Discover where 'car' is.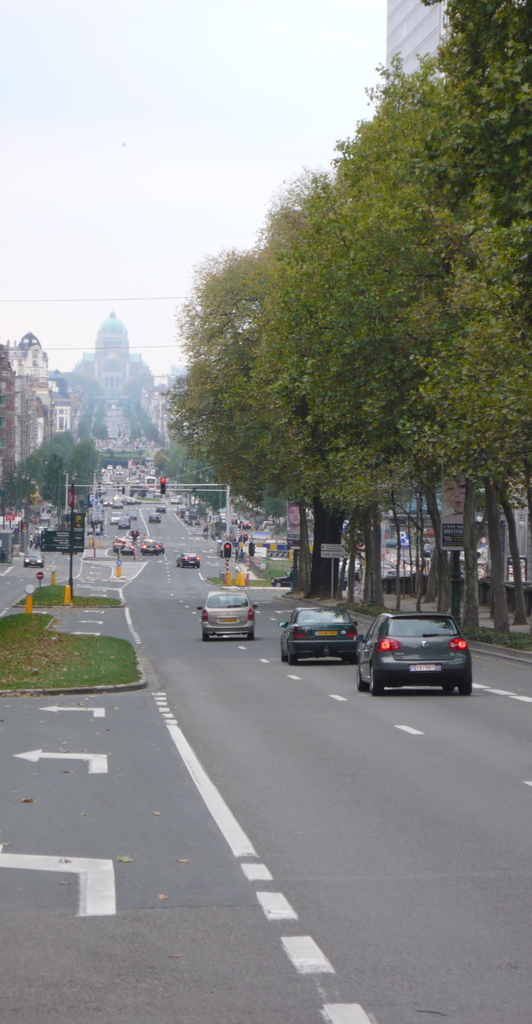
Discovered at [x1=156, y1=542, x2=163, y2=554].
